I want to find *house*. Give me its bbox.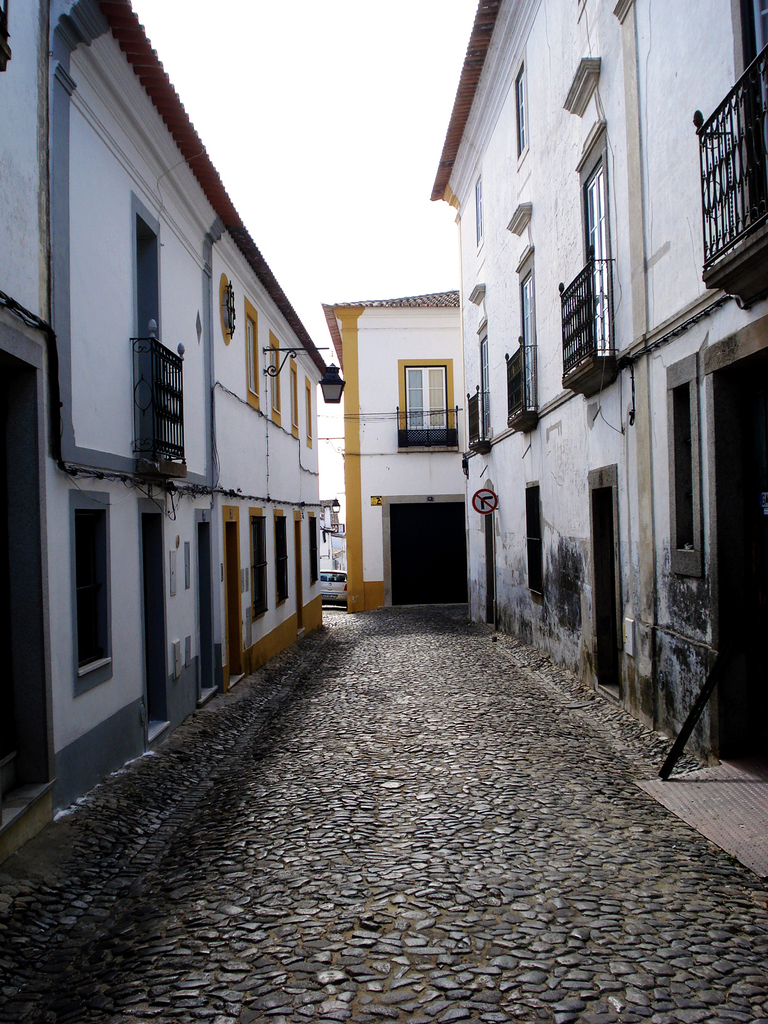
Rect(0, 0, 344, 877).
